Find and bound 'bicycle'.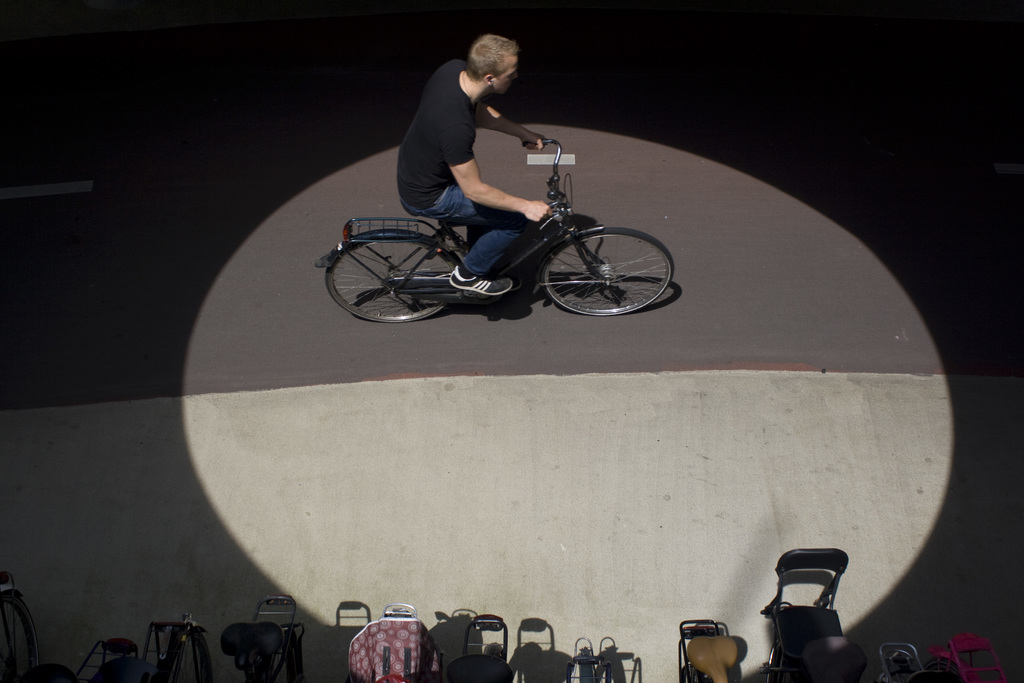
Bound: [left=316, top=147, right=685, bottom=331].
